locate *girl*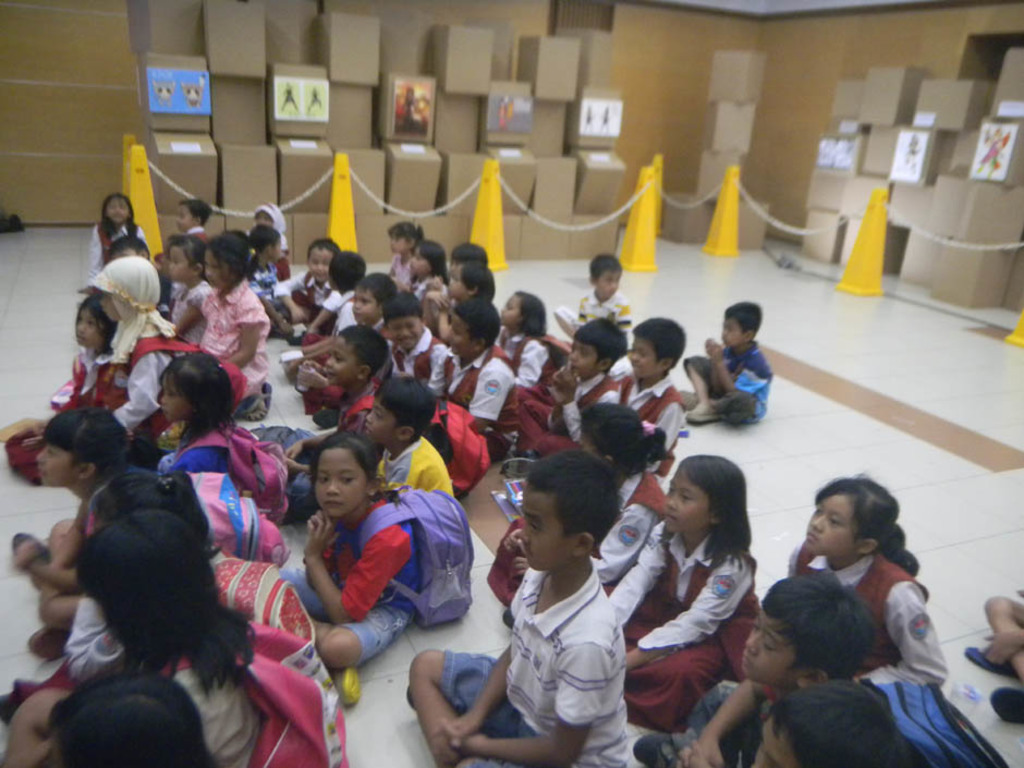
select_region(487, 405, 669, 624)
